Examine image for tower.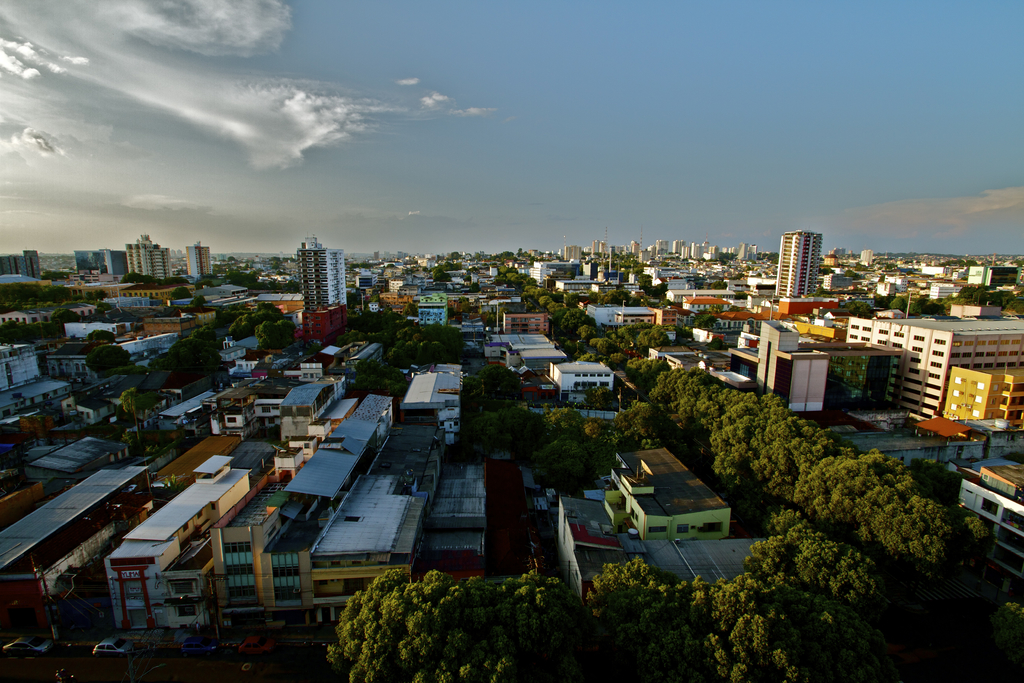
Examination result: (left=302, top=236, right=344, bottom=318).
